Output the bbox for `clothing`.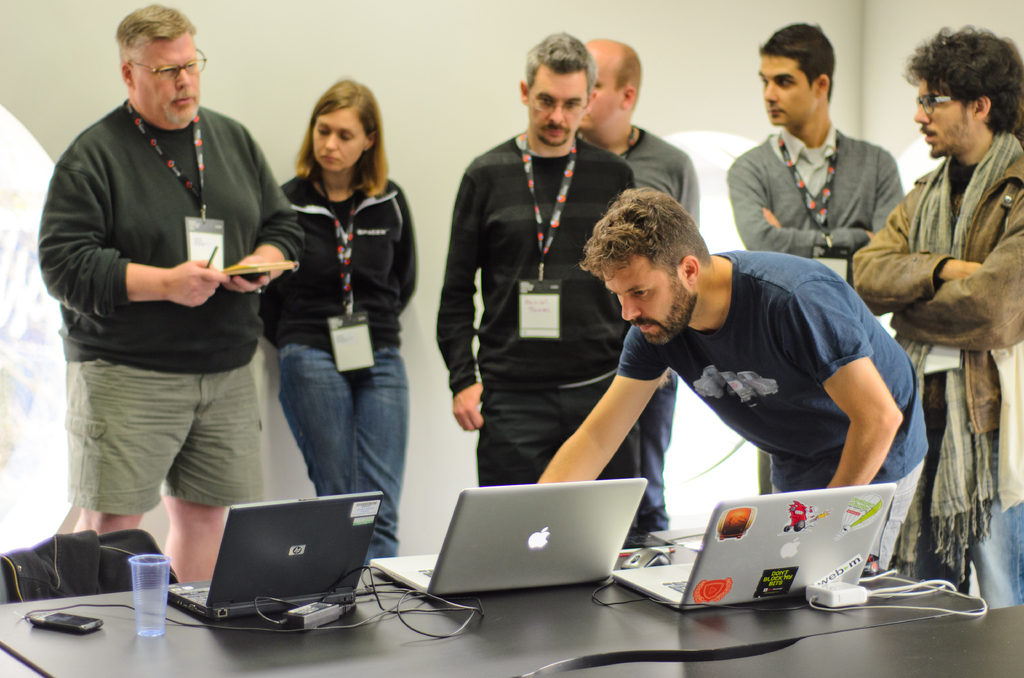
detection(260, 172, 419, 569).
